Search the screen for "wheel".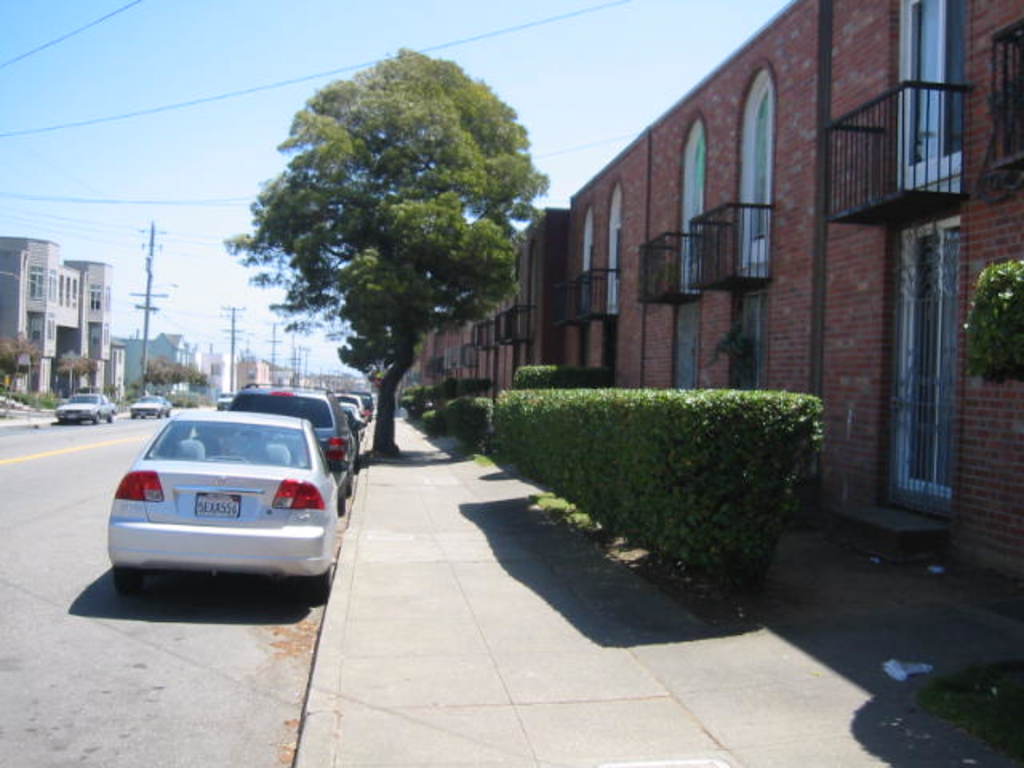
Found at {"x1": 112, "y1": 563, "x2": 142, "y2": 590}.
